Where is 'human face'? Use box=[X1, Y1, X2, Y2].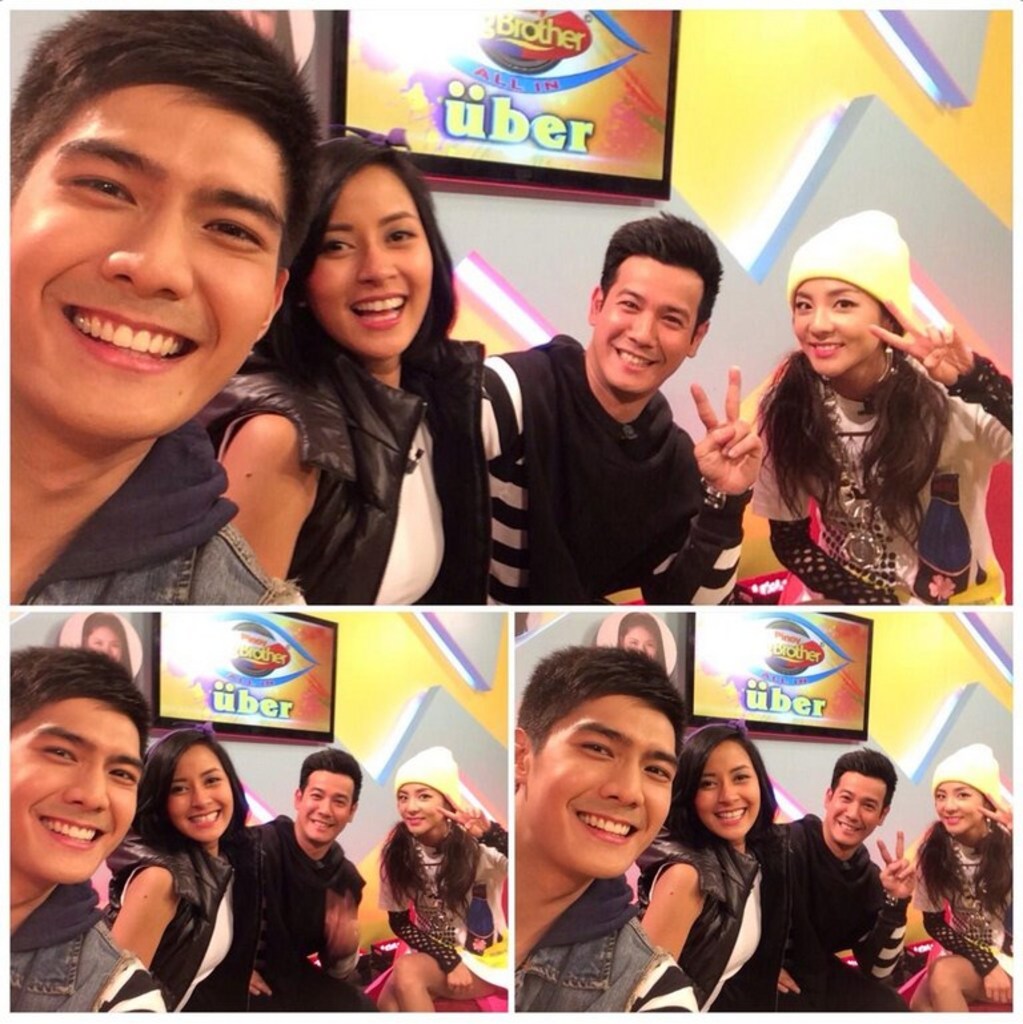
box=[1, 698, 141, 882].
